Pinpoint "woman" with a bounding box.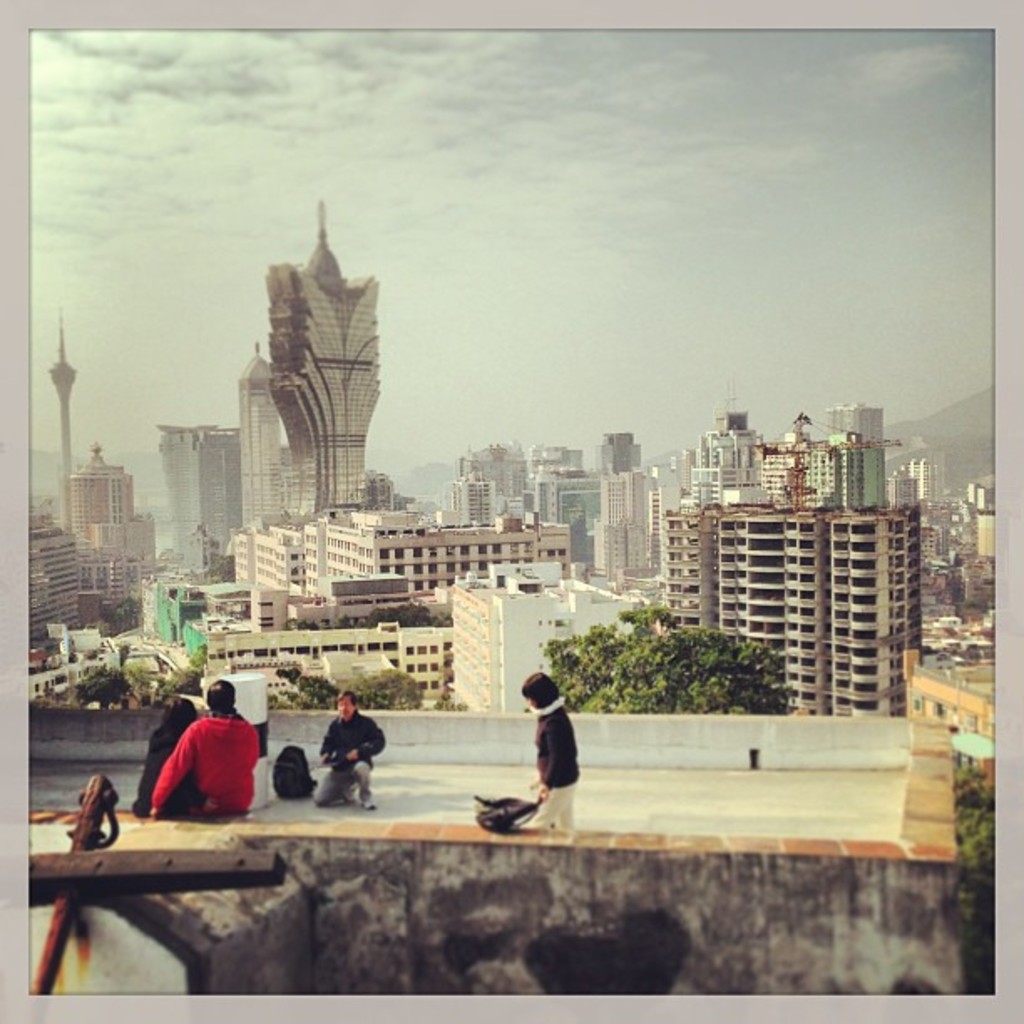
crop(137, 681, 258, 835).
